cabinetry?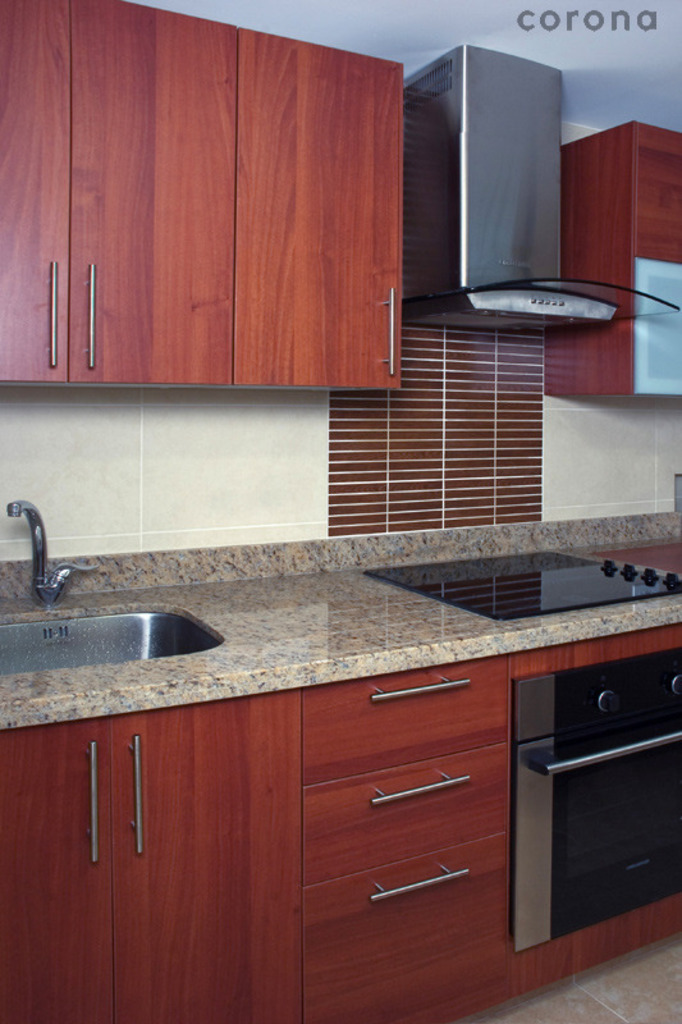
bbox=(0, 0, 404, 389)
